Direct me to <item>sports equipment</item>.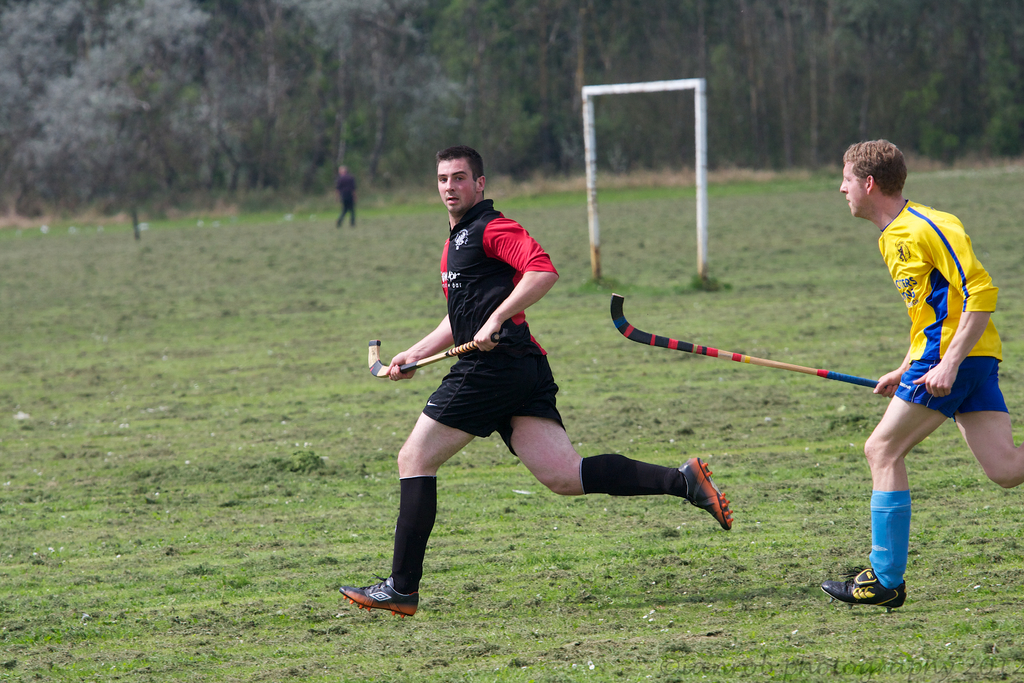
Direction: {"left": 682, "top": 459, "right": 732, "bottom": 530}.
